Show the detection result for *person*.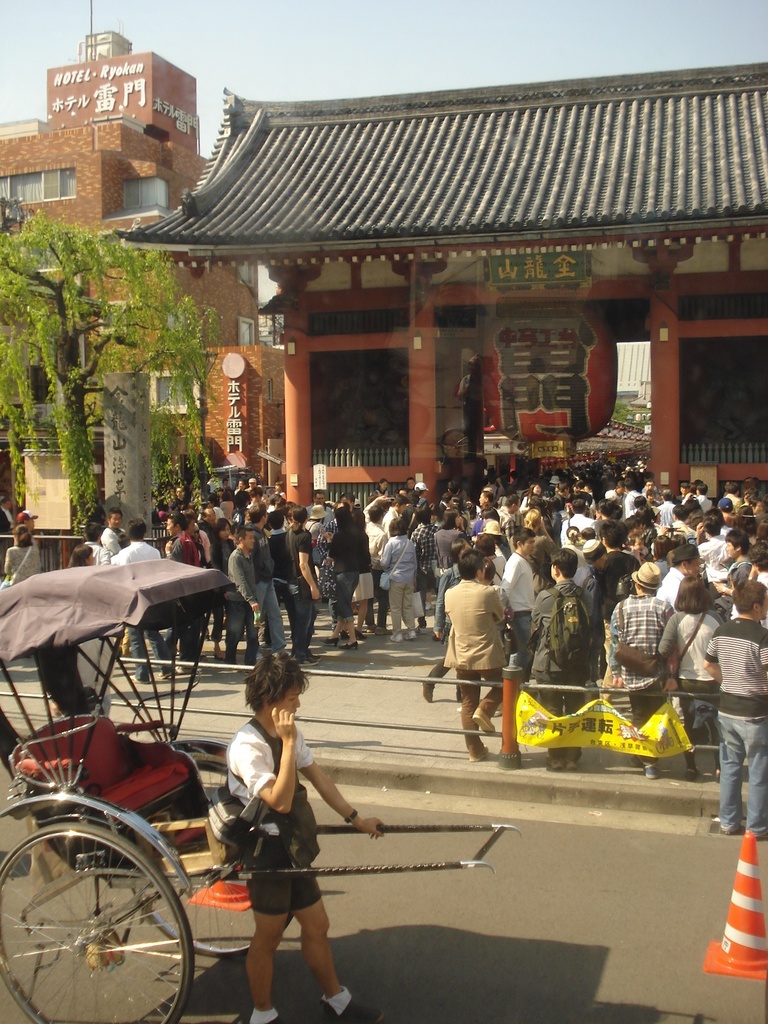
[379,524,413,636].
